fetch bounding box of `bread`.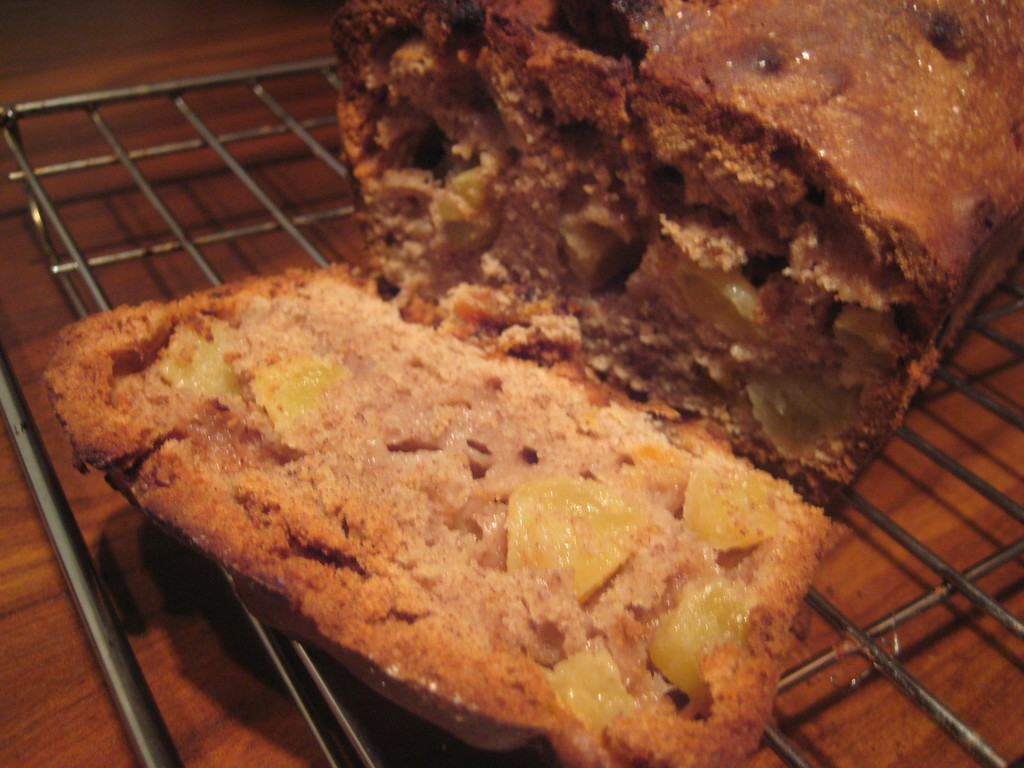
Bbox: [left=329, top=0, right=1023, bottom=500].
